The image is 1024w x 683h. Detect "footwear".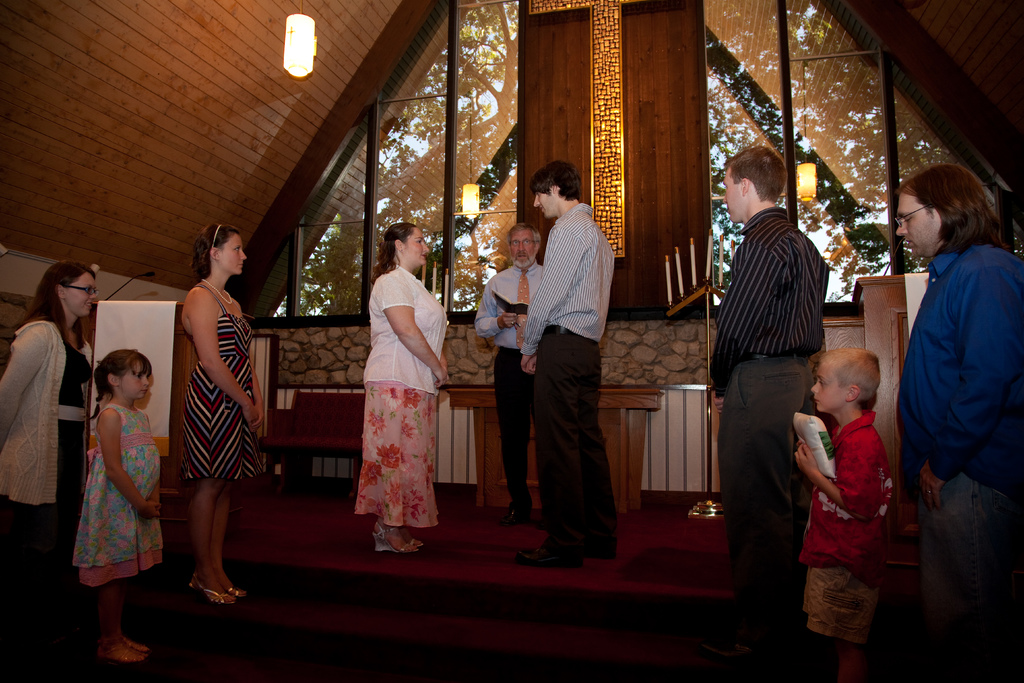
Detection: box(185, 570, 232, 605).
